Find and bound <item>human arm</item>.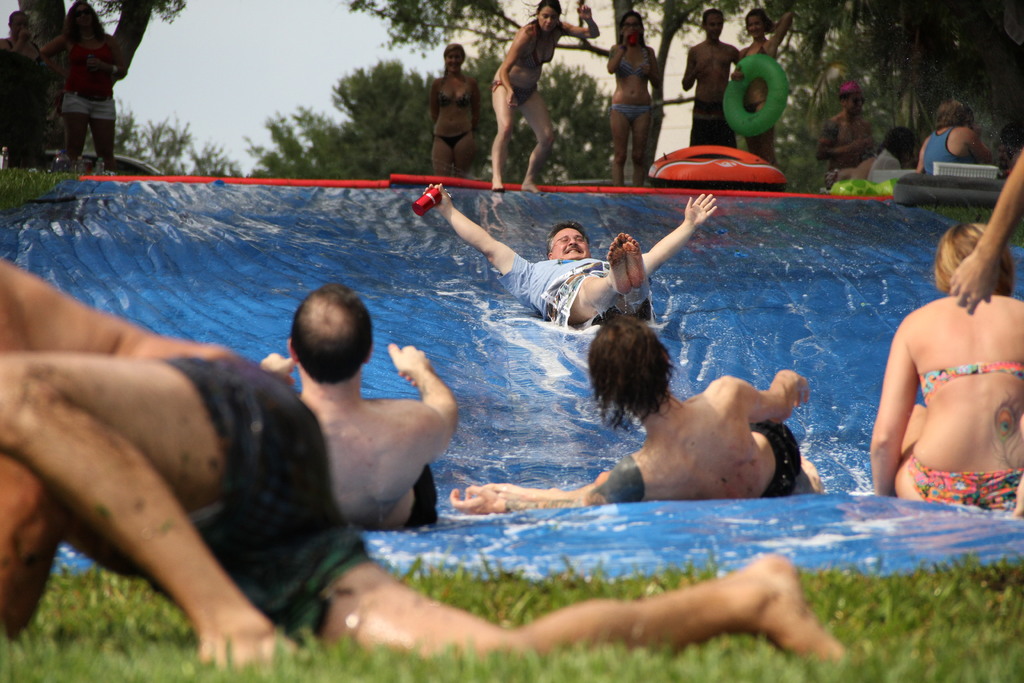
Bound: <bbox>497, 23, 536, 104</bbox>.
